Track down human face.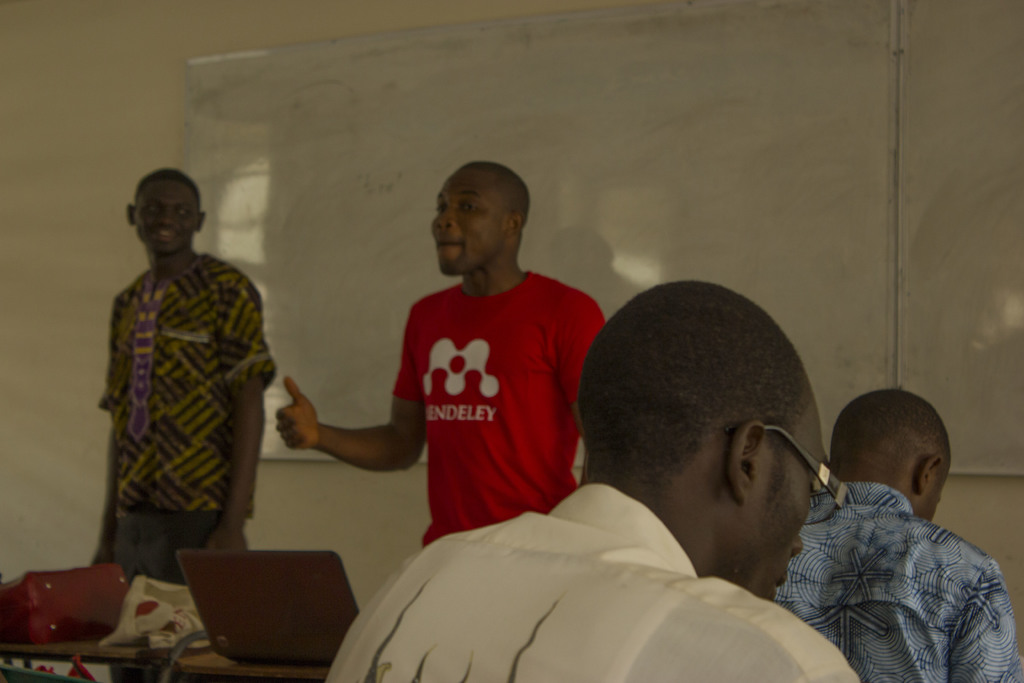
Tracked to [left=751, top=399, right=824, bottom=599].
